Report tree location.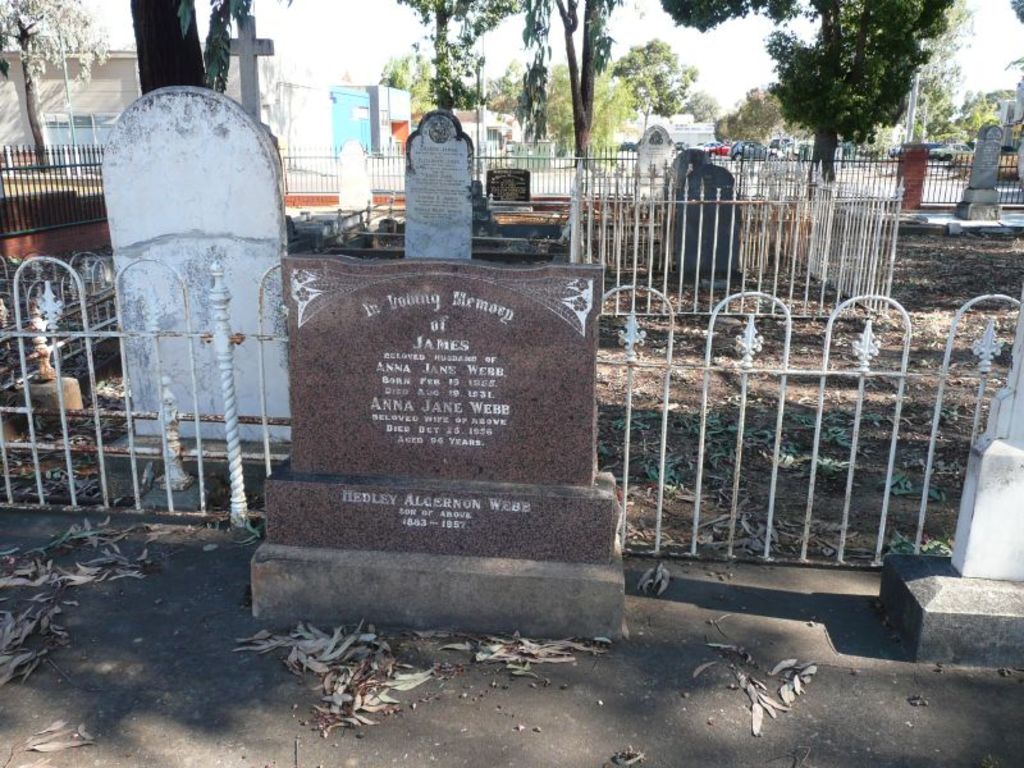
Report: box=[5, 0, 100, 168].
